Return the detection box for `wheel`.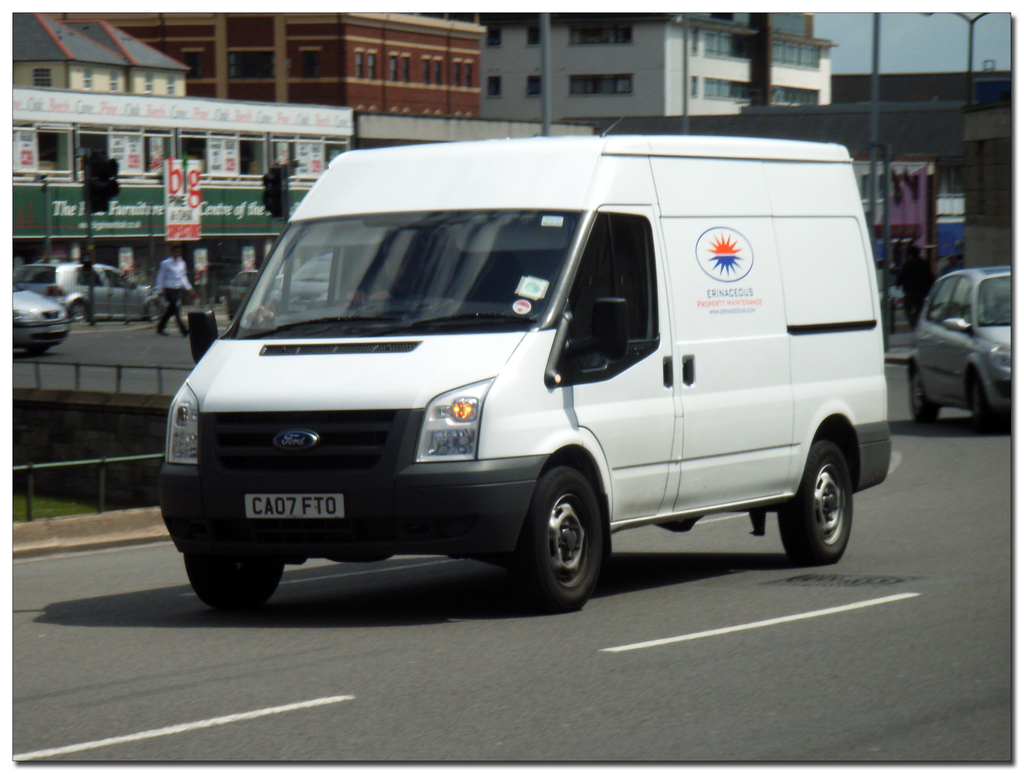
[left=68, top=303, right=90, bottom=318].
